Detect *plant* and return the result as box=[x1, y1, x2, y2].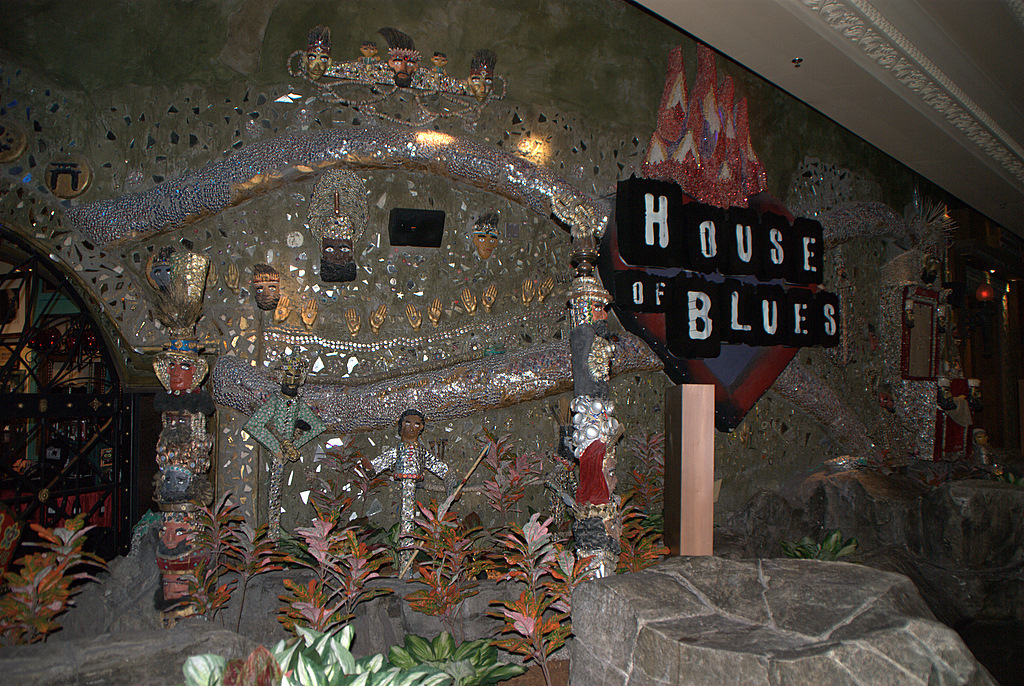
box=[461, 505, 607, 685].
